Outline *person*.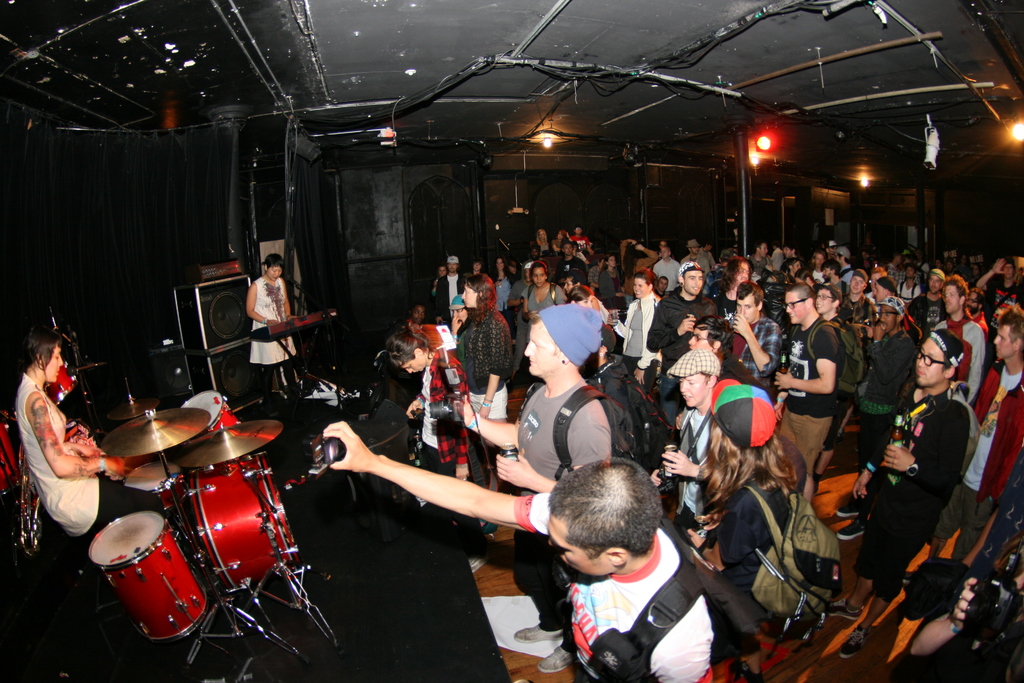
Outline: <region>925, 277, 987, 405</region>.
